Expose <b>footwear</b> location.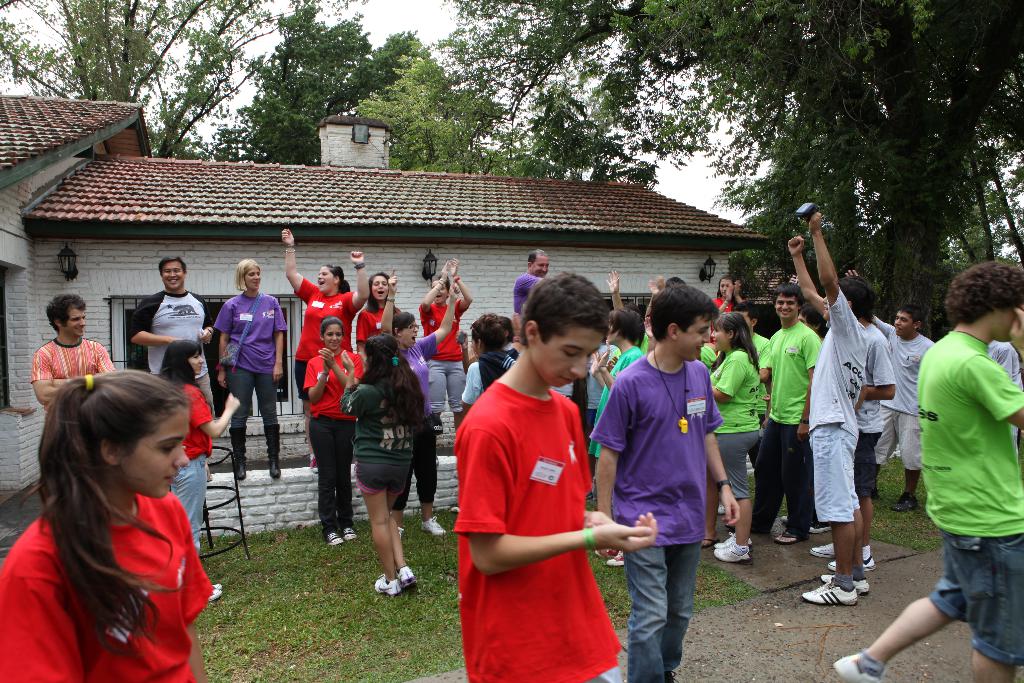
Exposed at box=[599, 549, 620, 565].
